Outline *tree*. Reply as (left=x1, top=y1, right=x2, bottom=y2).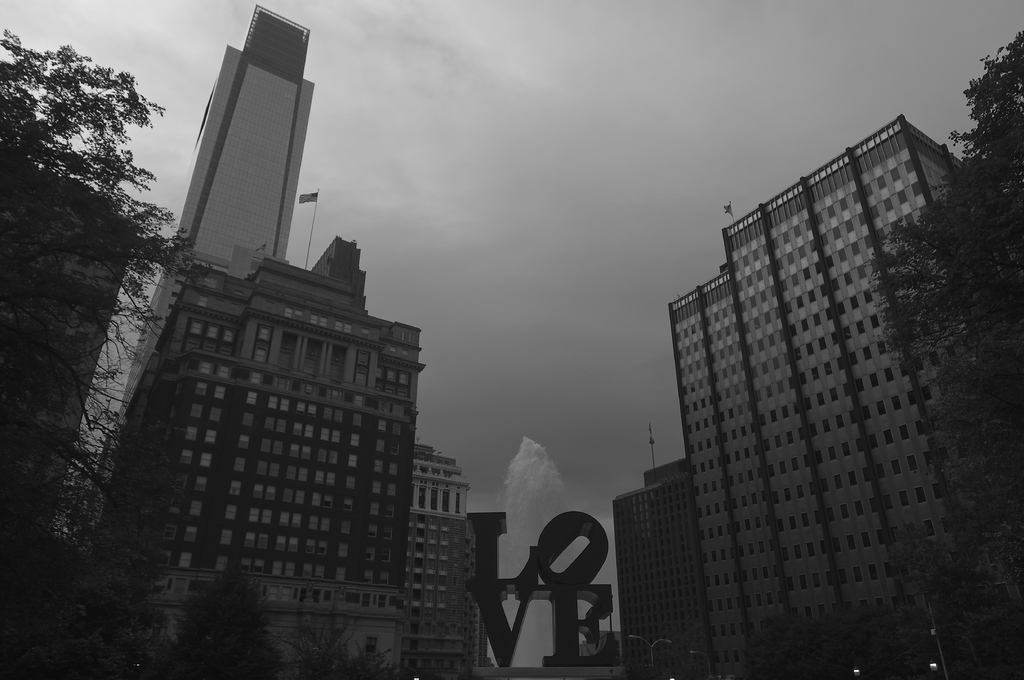
(left=161, top=560, right=289, bottom=679).
